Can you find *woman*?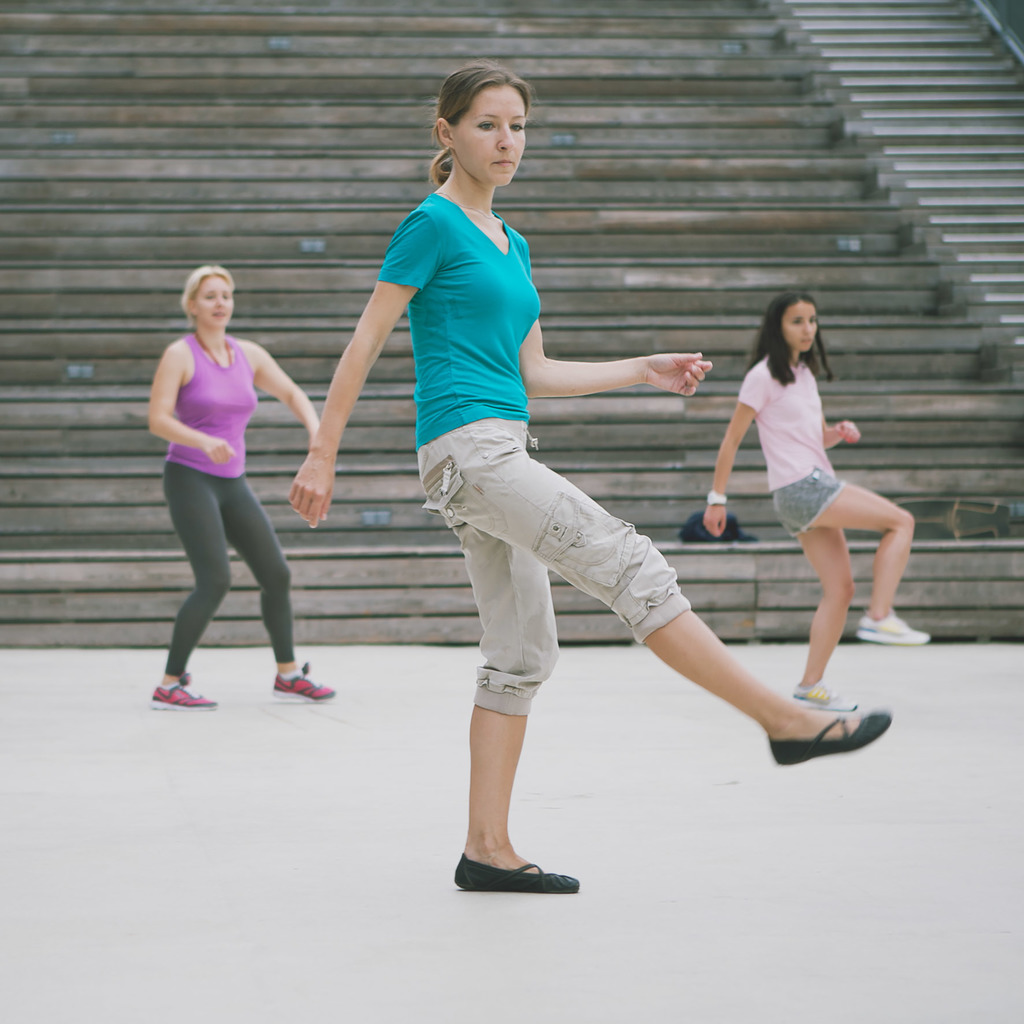
Yes, bounding box: pyautogui.locateOnScreen(134, 240, 319, 707).
